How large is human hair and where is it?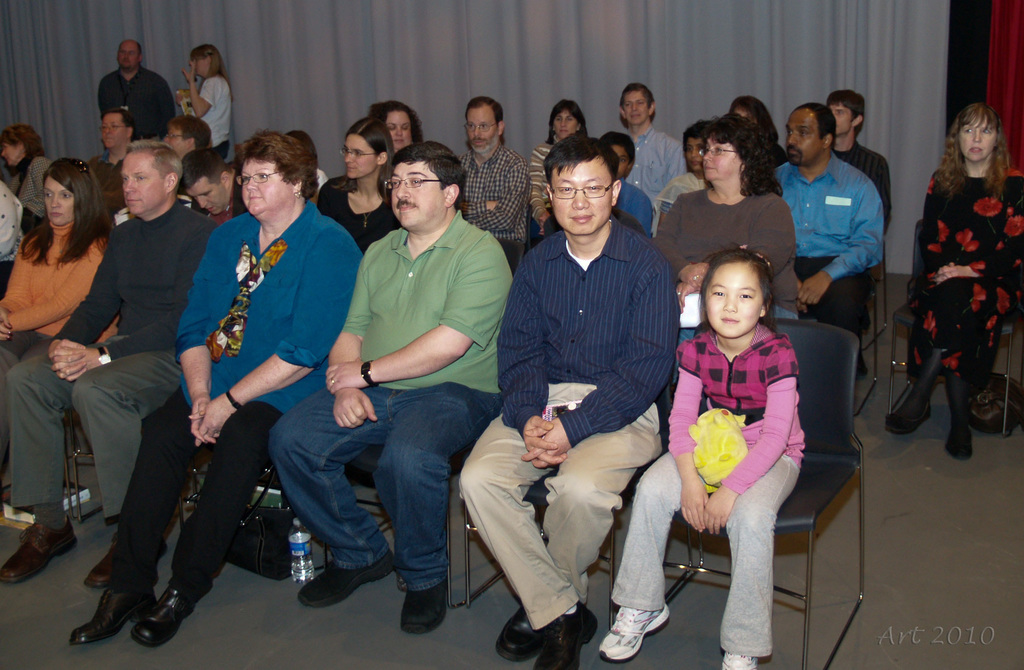
Bounding box: (799,104,840,146).
